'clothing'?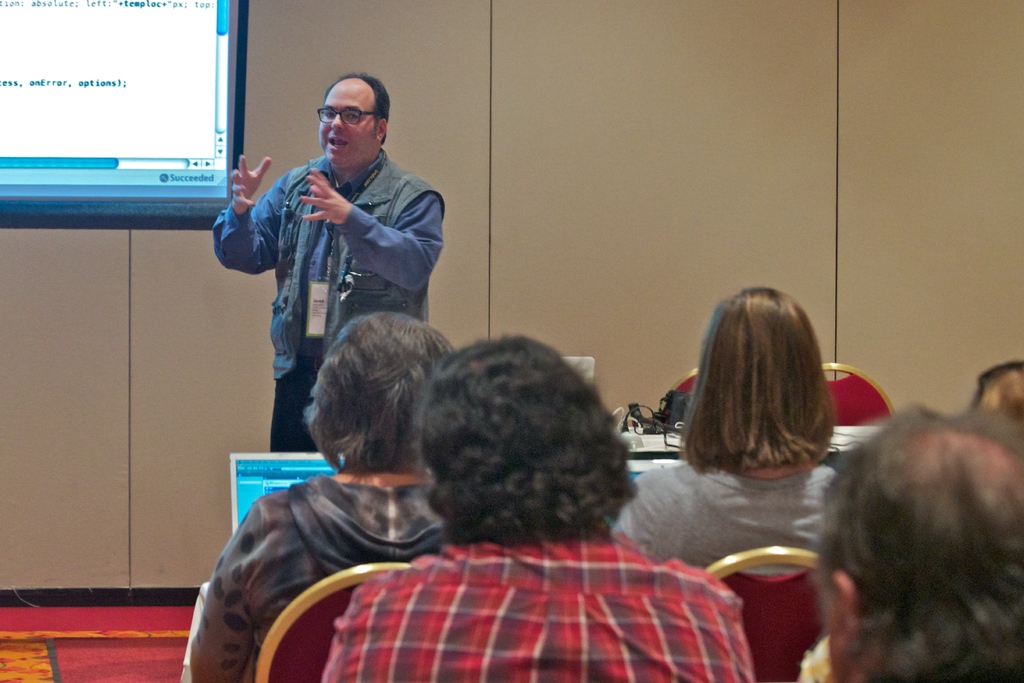
[321, 531, 751, 682]
